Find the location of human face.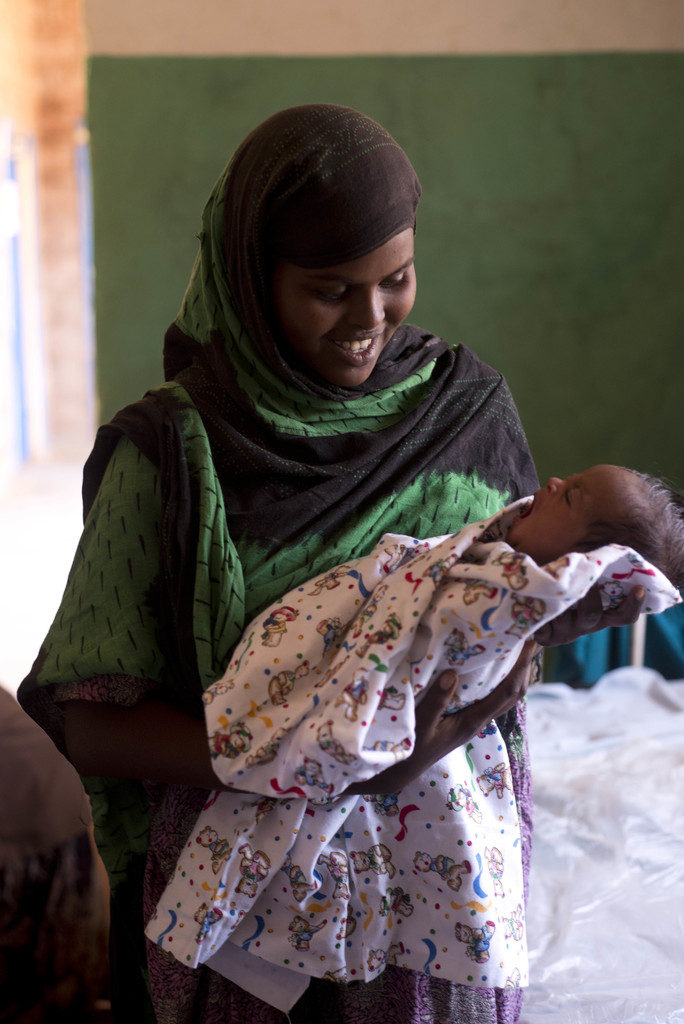
Location: {"left": 289, "top": 226, "right": 415, "bottom": 385}.
